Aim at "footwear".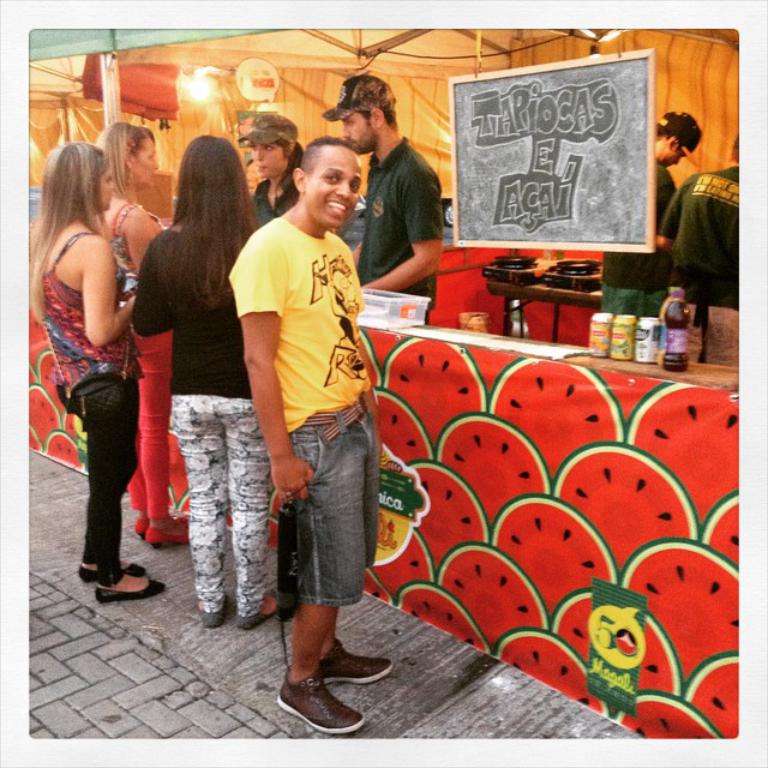
Aimed at crop(137, 522, 149, 540).
